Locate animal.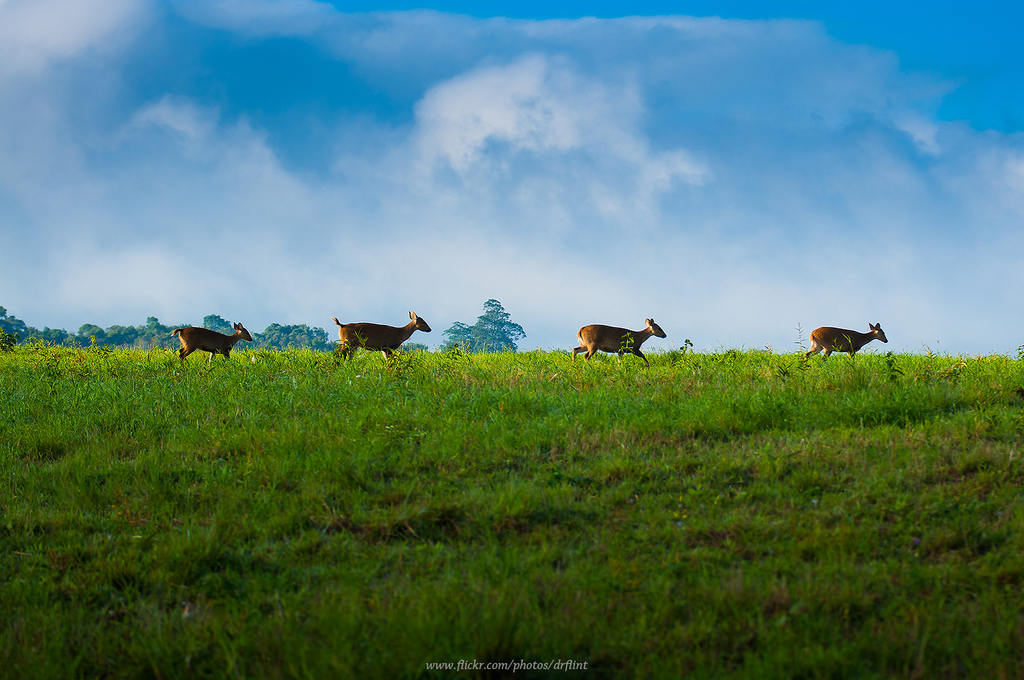
Bounding box: bbox=[799, 324, 887, 361].
